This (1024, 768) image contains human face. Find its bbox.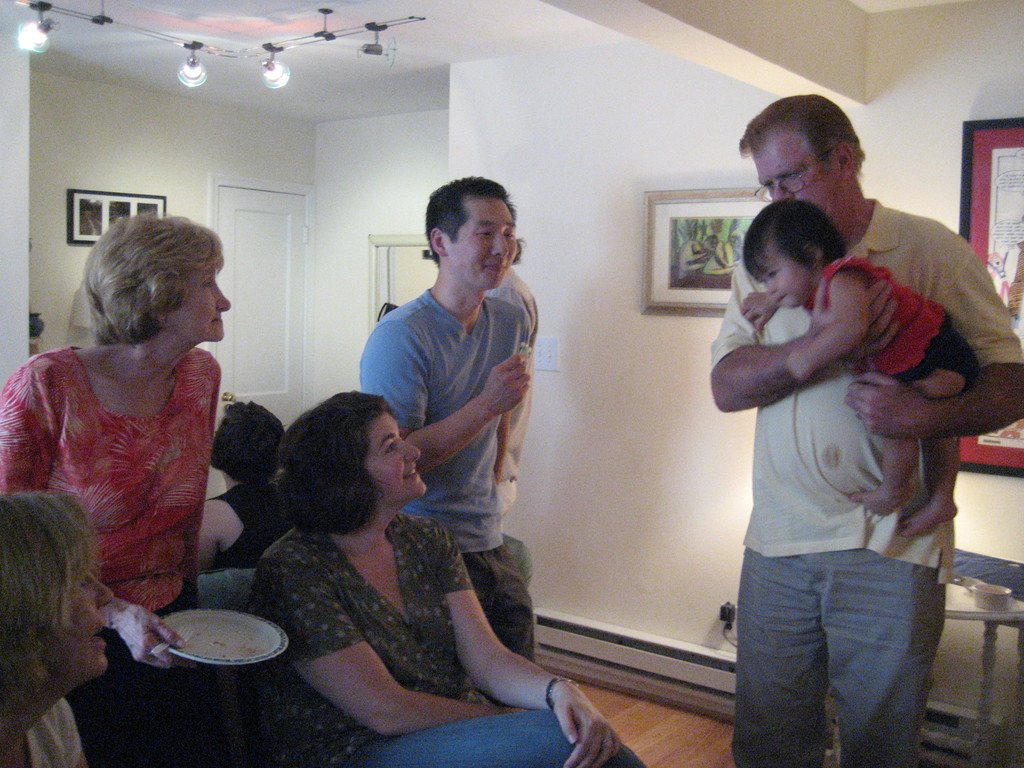
756:243:817:314.
